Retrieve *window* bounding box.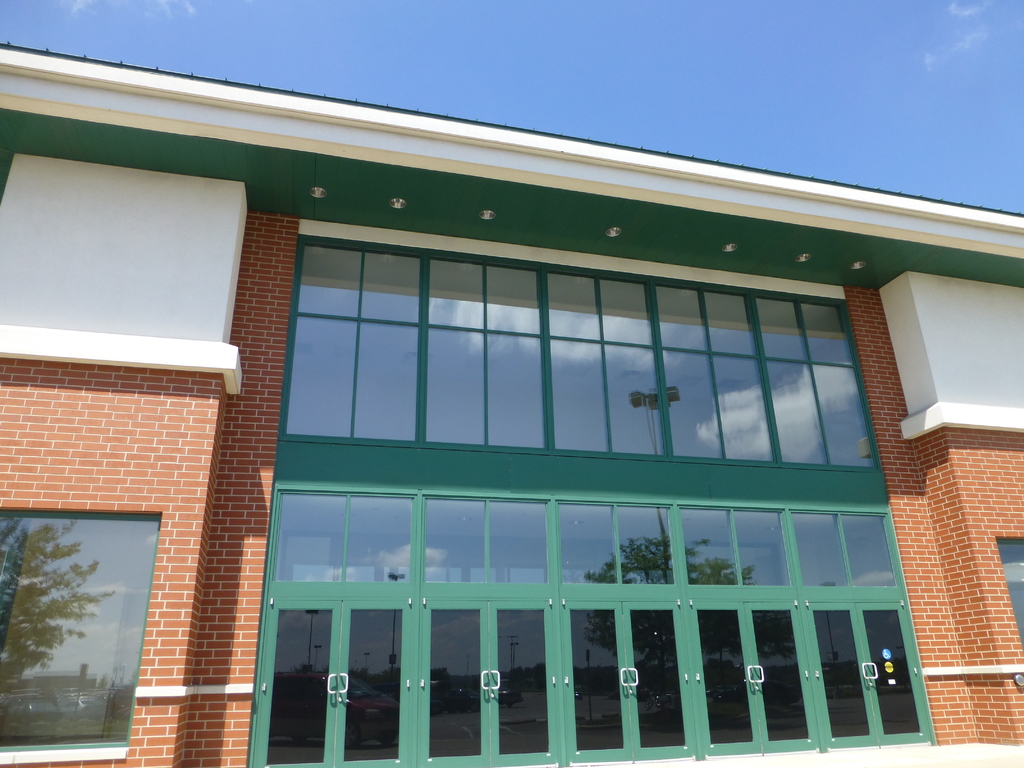
Bounding box: select_region(0, 513, 161, 761).
